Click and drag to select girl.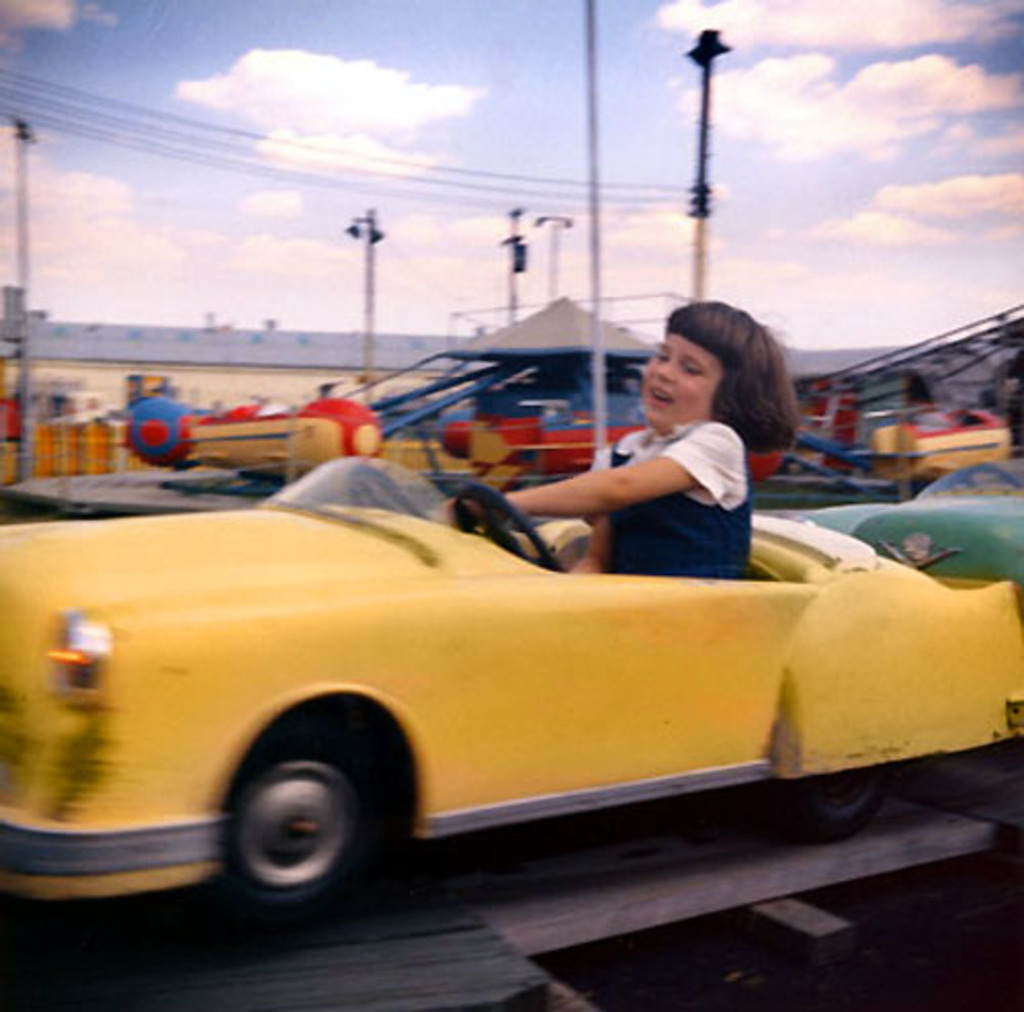
Selection: <box>455,297,799,578</box>.
